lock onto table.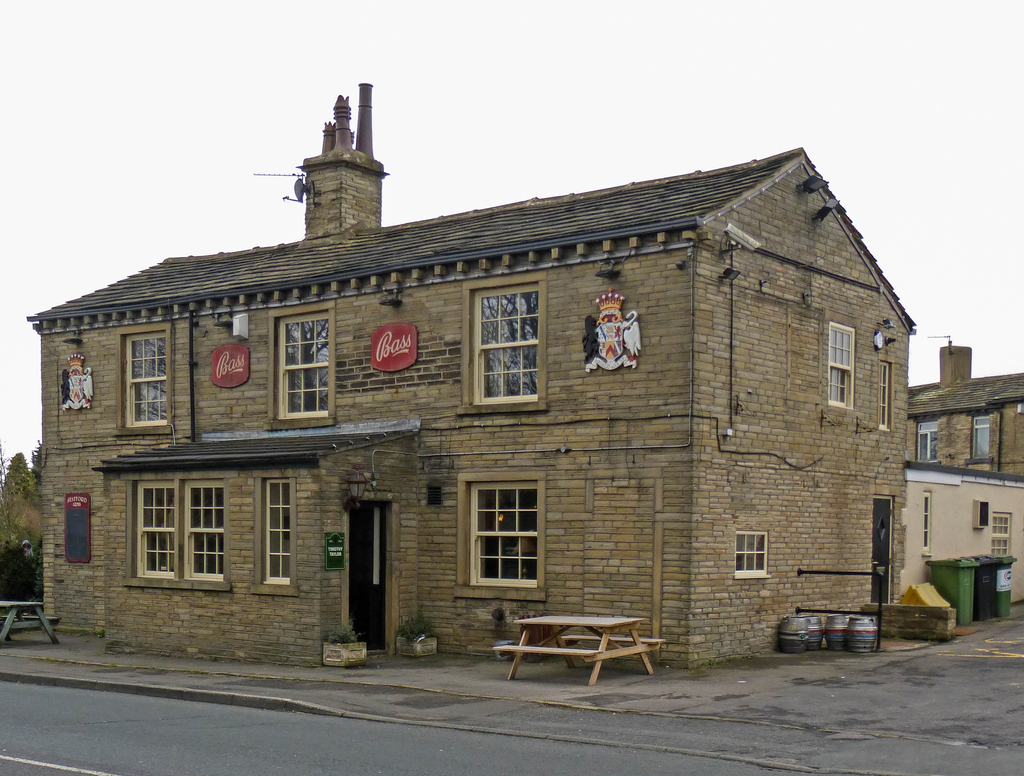
Locked: x1=499 y1=615 x2=662 y2=684.
